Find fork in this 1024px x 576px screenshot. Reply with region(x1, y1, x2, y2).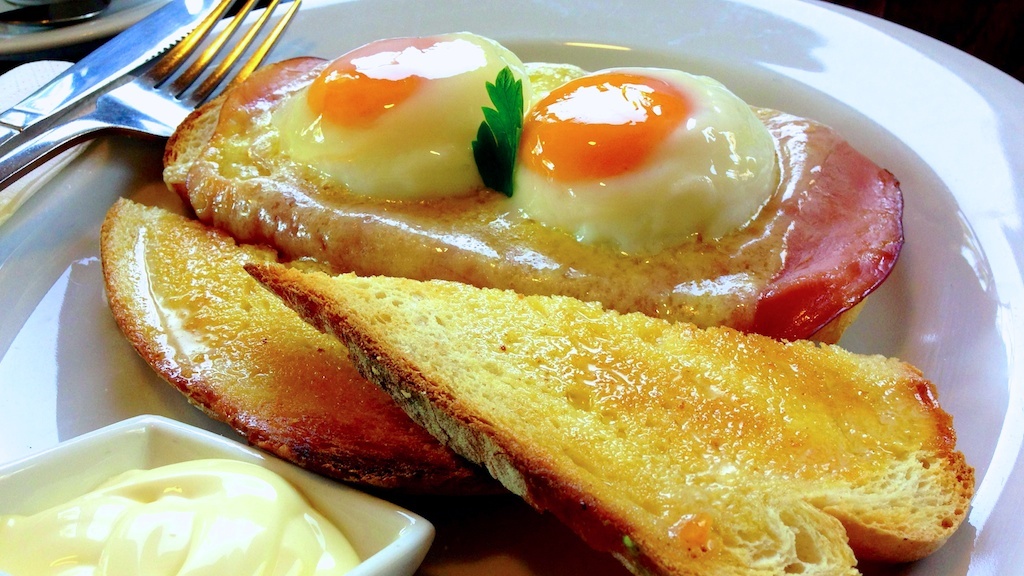
region(0, 0, 302, 199).
